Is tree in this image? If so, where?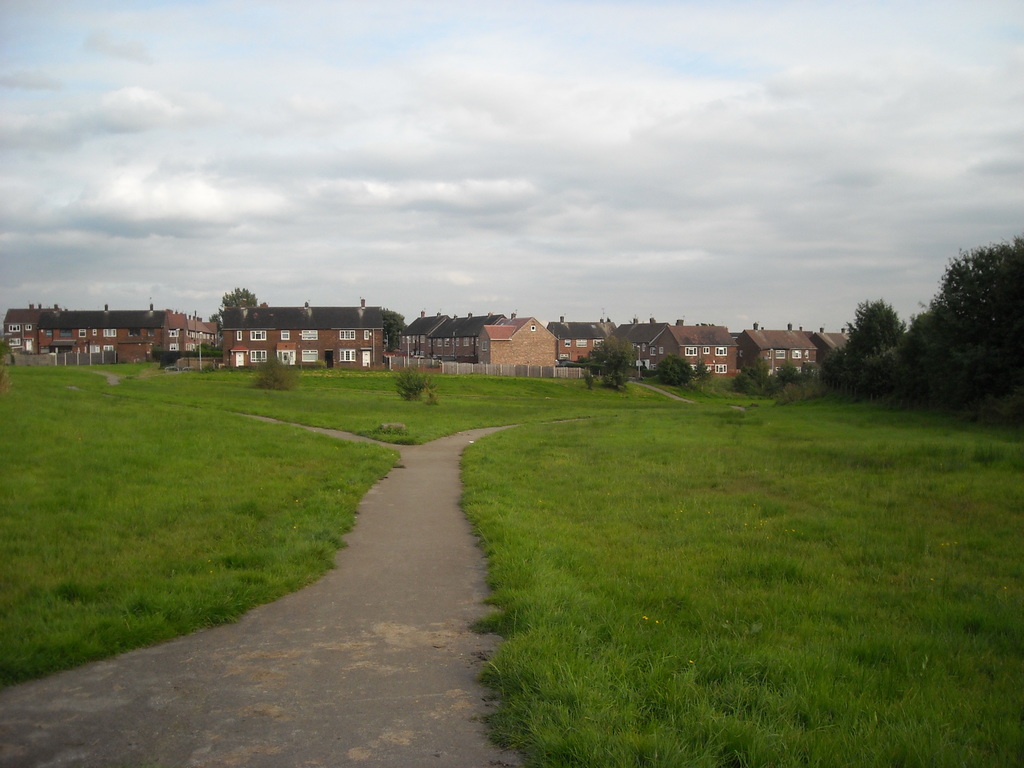
Yes, at l=589, t=333, r=637, b=391.
